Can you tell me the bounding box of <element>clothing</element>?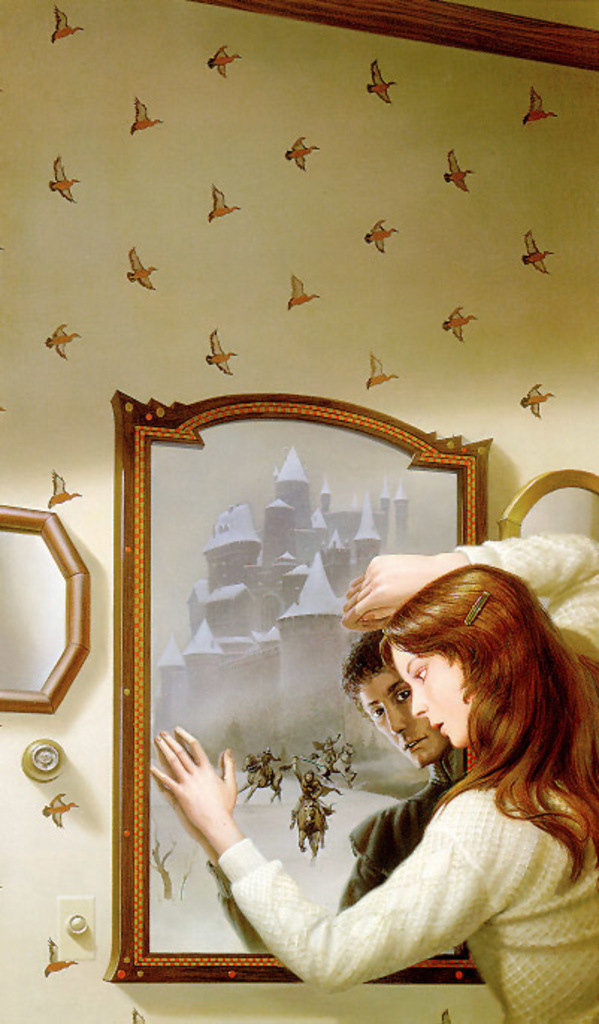
left=203, top=531, right=598, bottom=1023.
